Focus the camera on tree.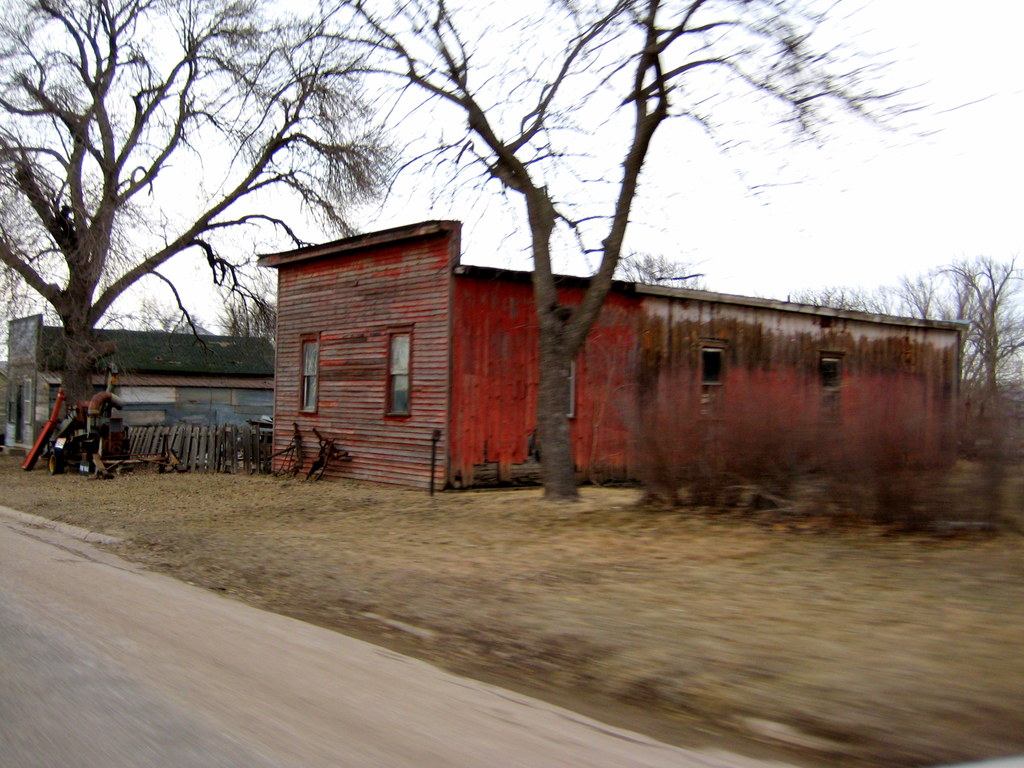
Focus region: box(0, 0, 410, 423).
